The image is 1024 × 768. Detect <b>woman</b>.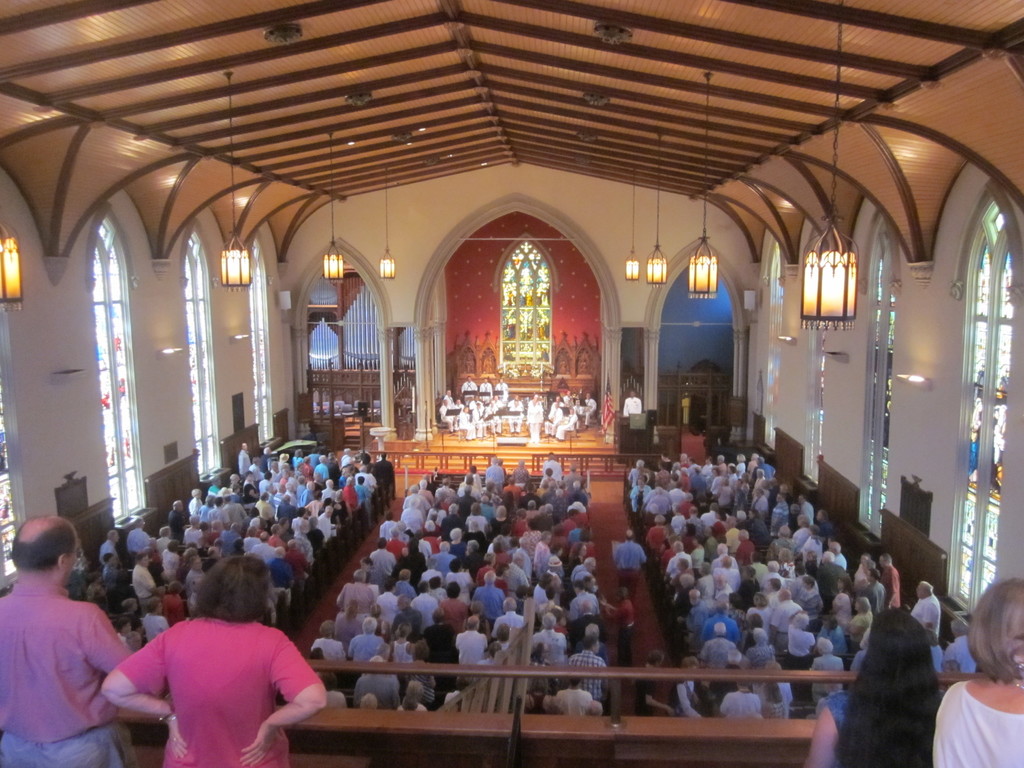
Detection: locate(630, 477, 650, 514).
